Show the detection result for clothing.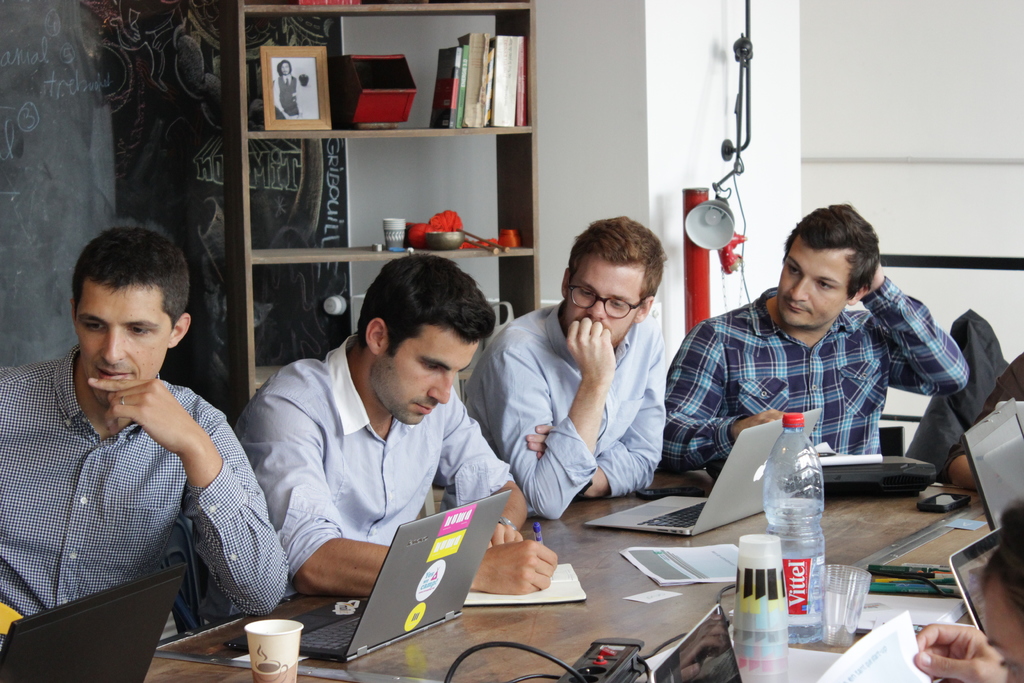
[273,74,305,120].
